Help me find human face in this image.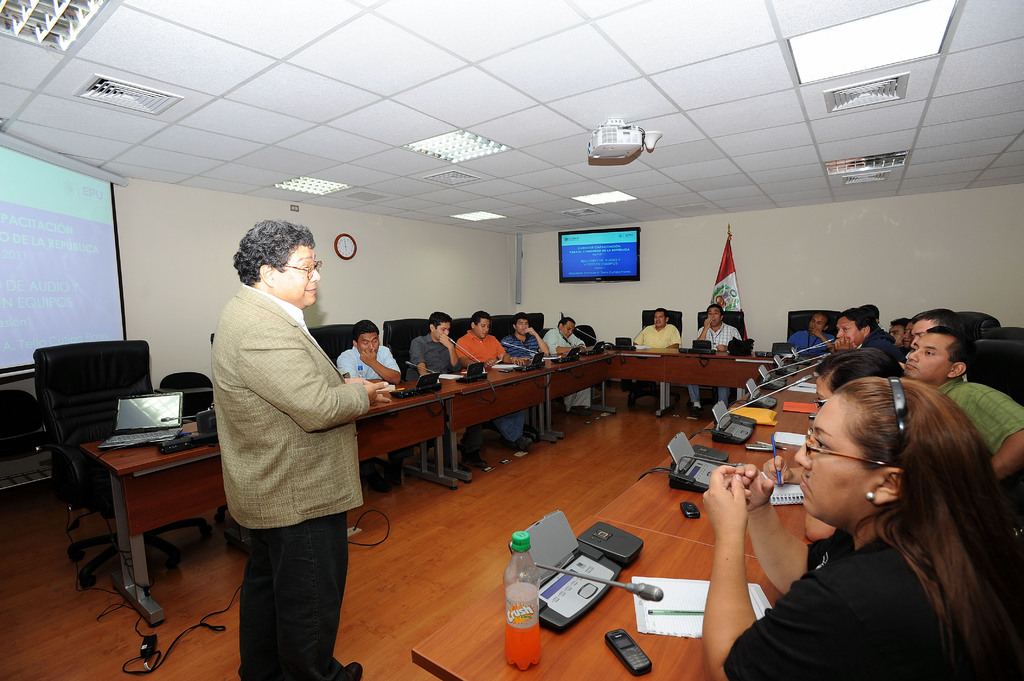
Found it: x1=278 y1=243 x2=320 y2=303.
